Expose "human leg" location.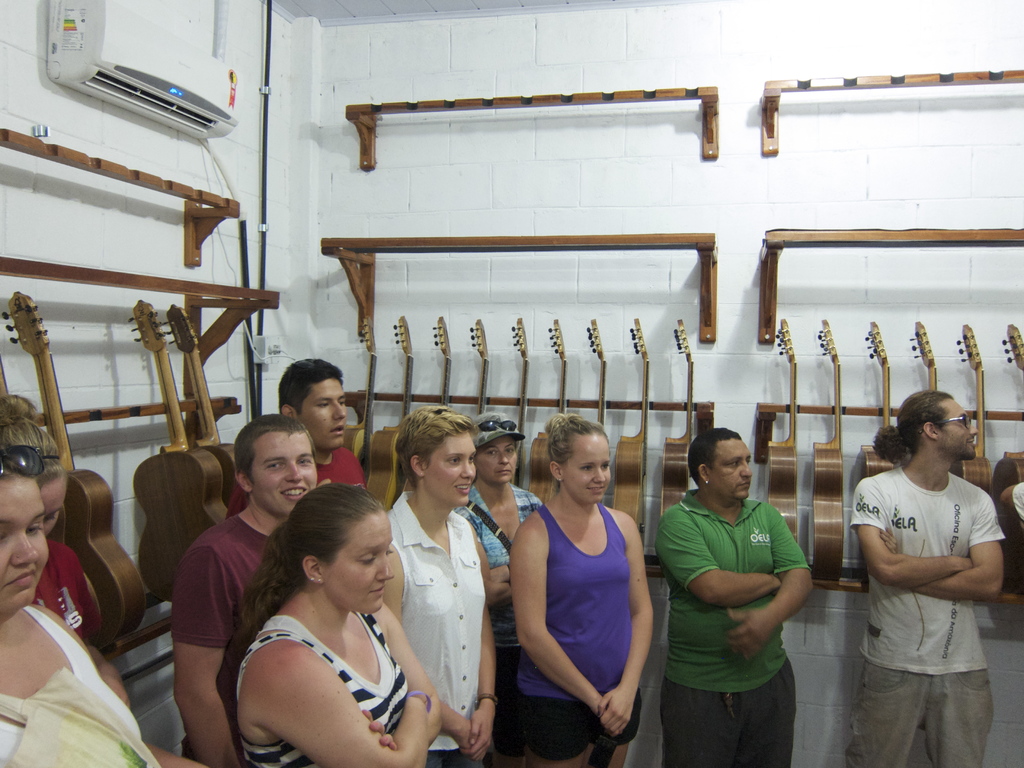
Exposed at region(844, 661, 922, 767).
